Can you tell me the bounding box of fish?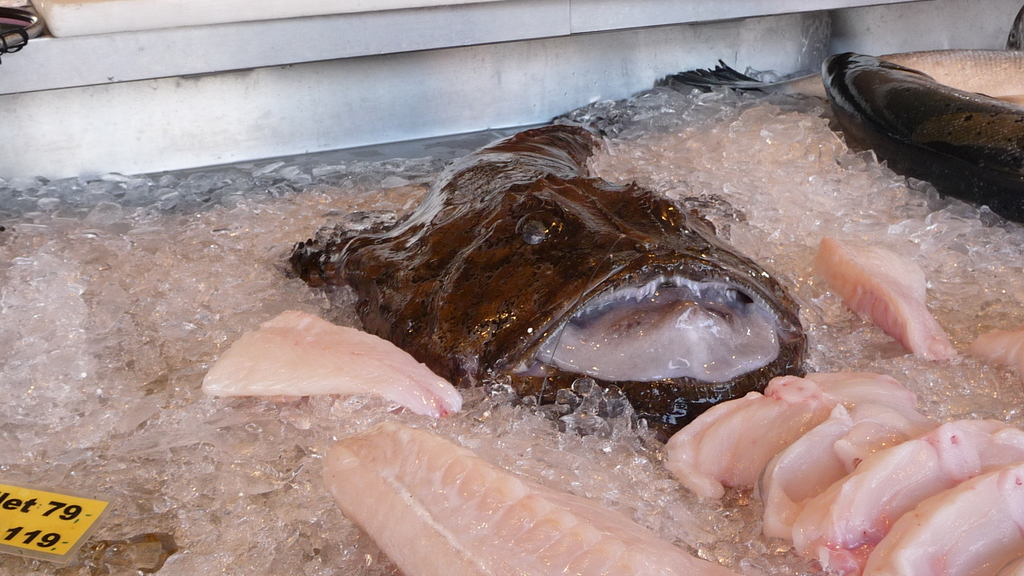
<bbox>820, 49, 1023, 215</bbox>.
